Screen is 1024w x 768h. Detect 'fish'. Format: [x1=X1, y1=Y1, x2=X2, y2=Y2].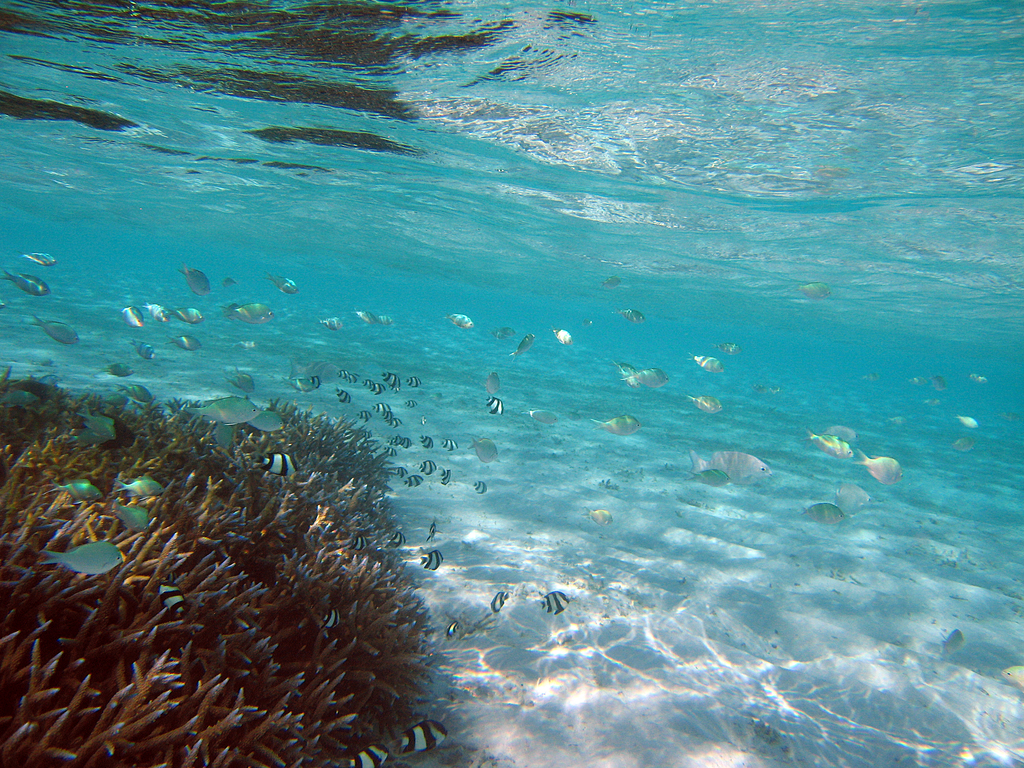
[x1=448, y1=309, x2=476, y2=335].
